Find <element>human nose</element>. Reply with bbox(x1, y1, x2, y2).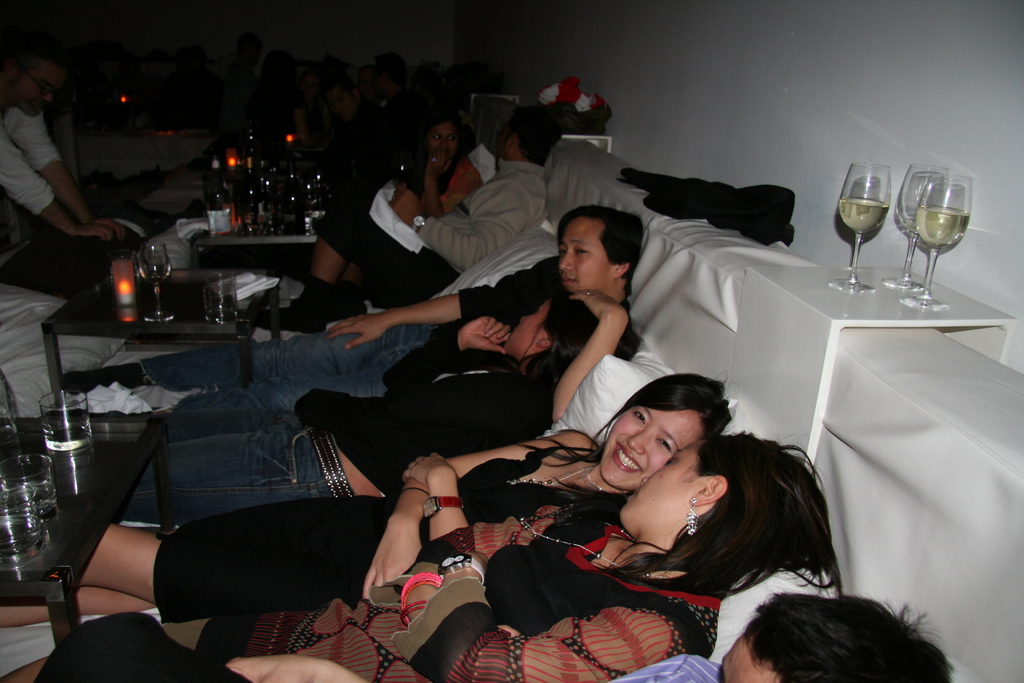
bbox(519, 317, 525, 323).
